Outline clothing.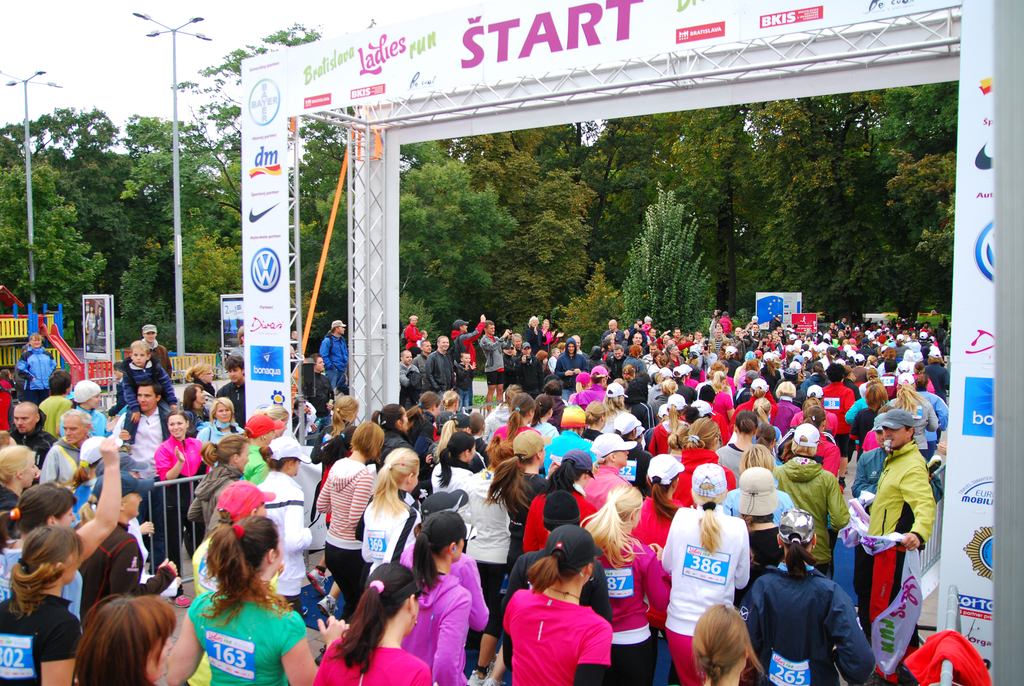
Outline: (241, 416, 278, 444).
